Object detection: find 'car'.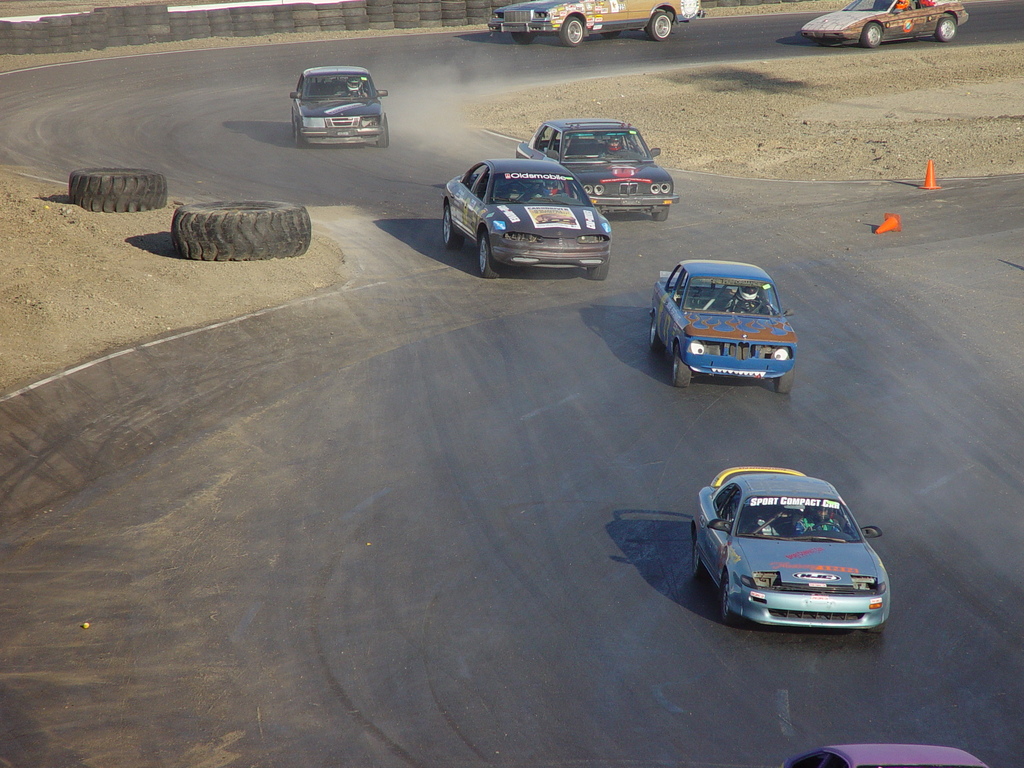
[652, 245, 797, 396].
